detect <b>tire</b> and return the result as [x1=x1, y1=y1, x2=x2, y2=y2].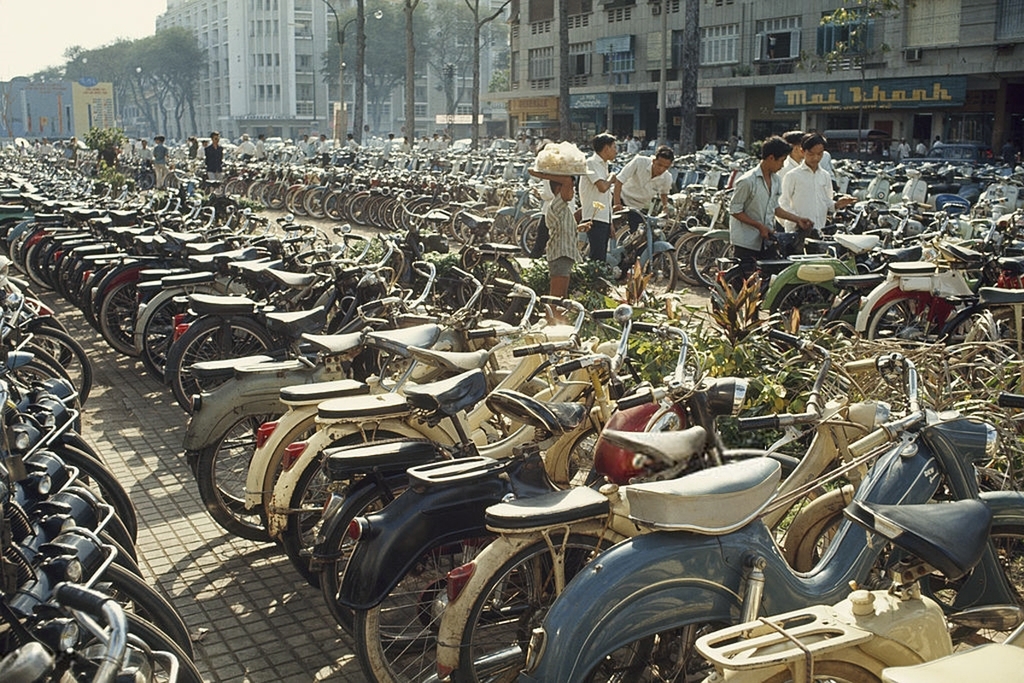
[x1=898, y1=526, x2=1023, y2=655].
